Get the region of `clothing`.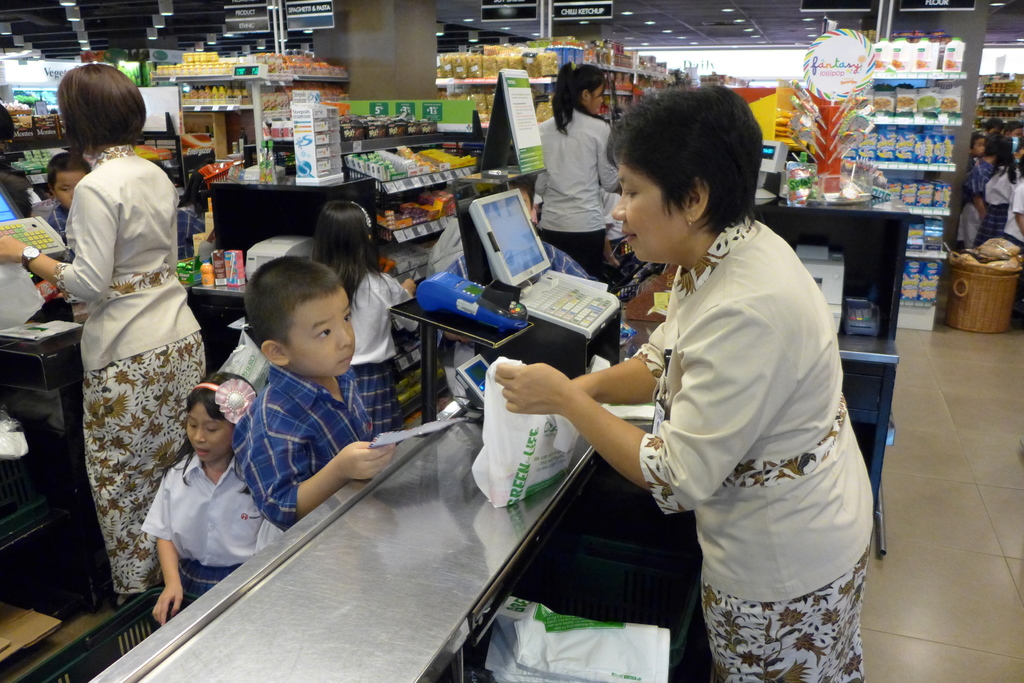
detection(46, 134, 227, 599).
